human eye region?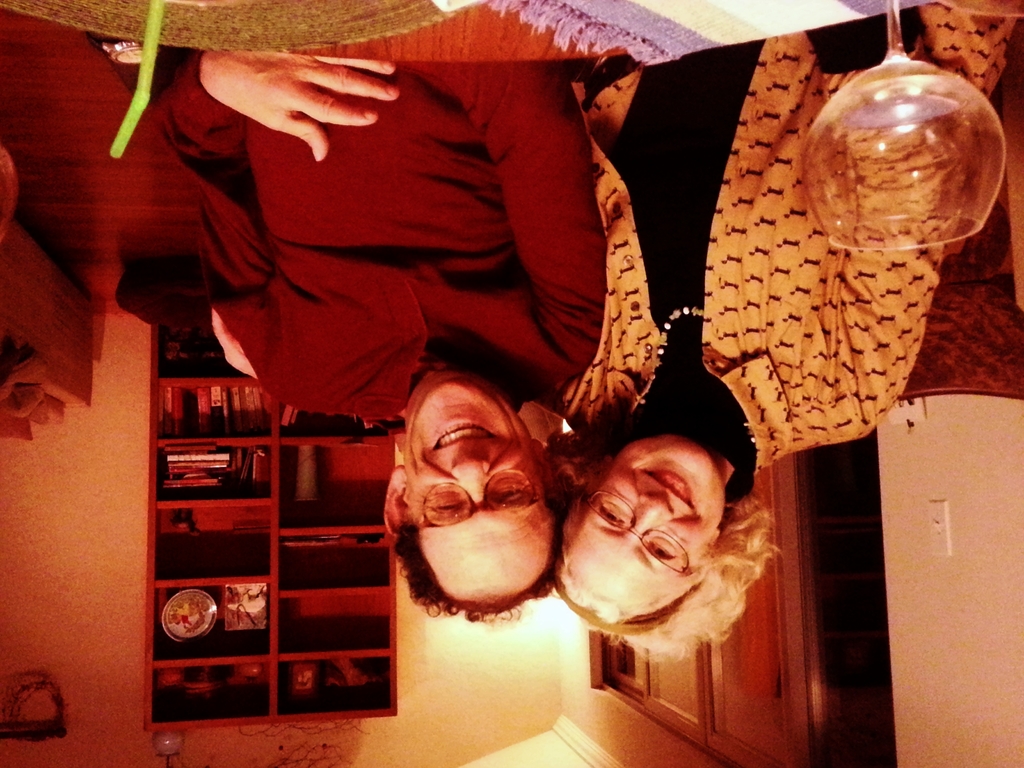
<region>492, 486, 529, 506</region>
